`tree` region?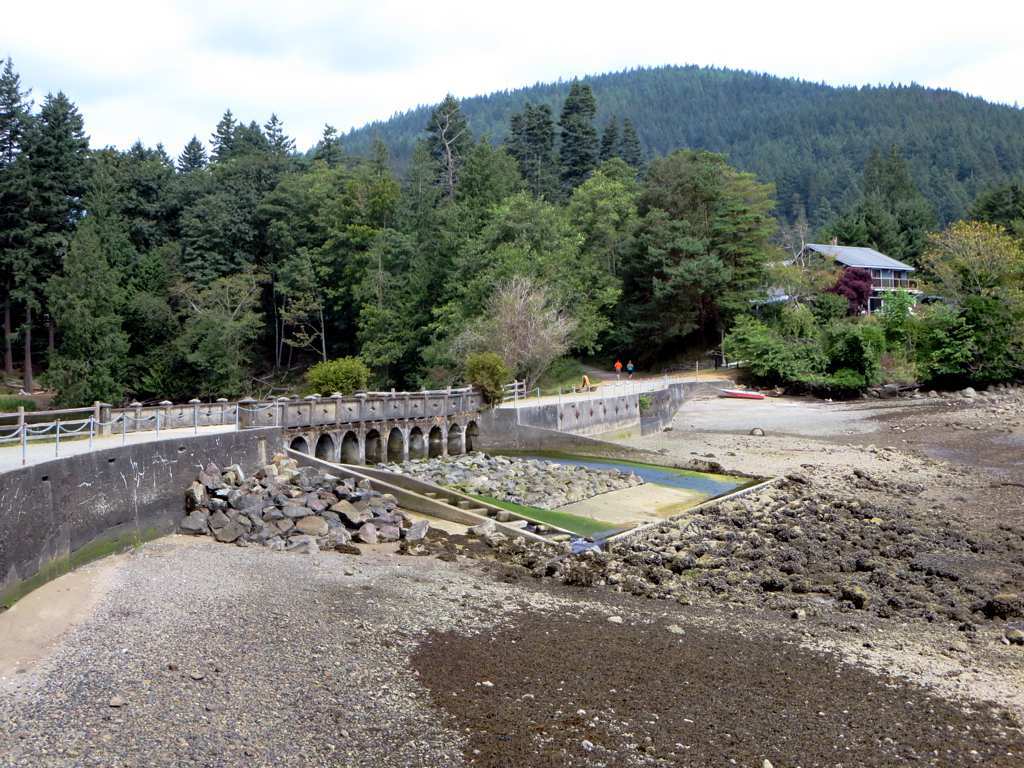
{"x1": 0, "y1": 44, "x2": 1023, "y2": 424}
